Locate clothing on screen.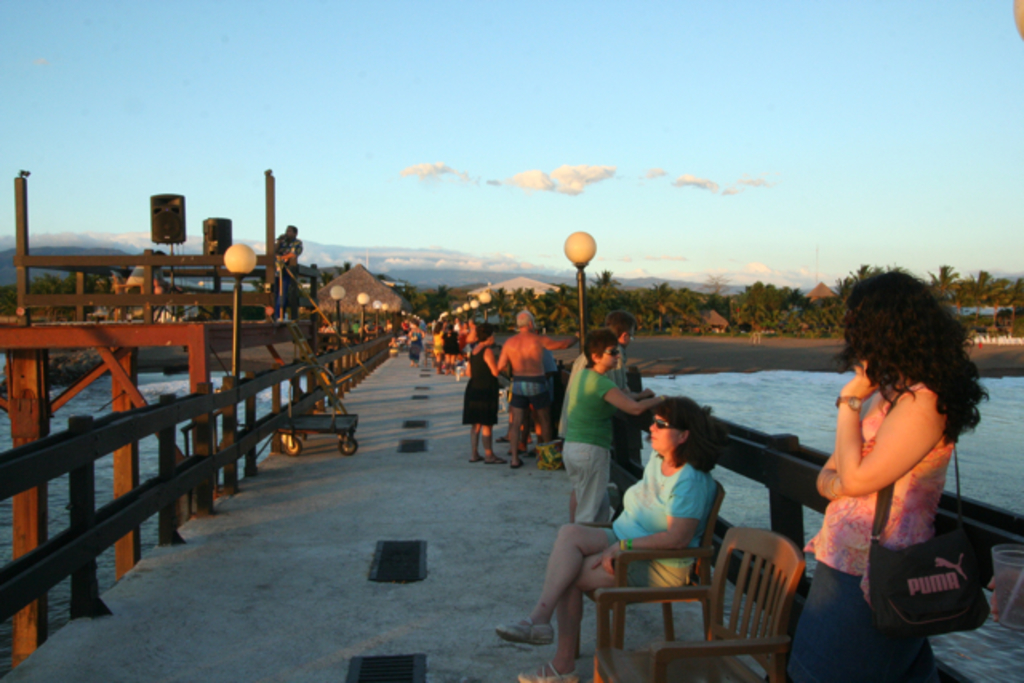
On screen at <bbox>782, 365, 955, 681</bbox>.
